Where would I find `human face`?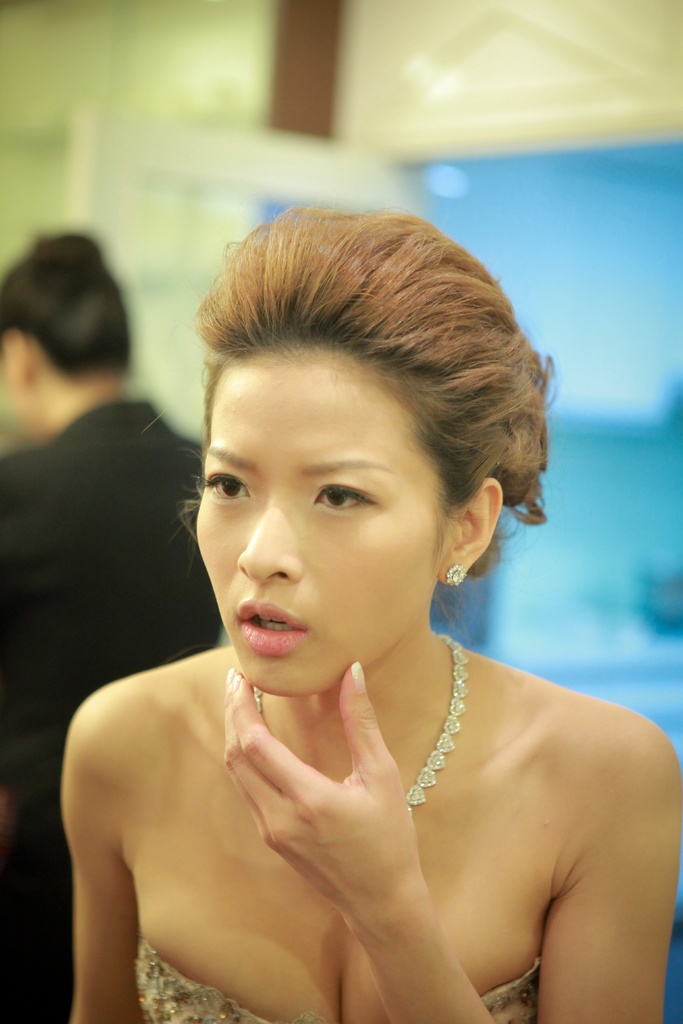
At detection(201, 353, 466, 692).
